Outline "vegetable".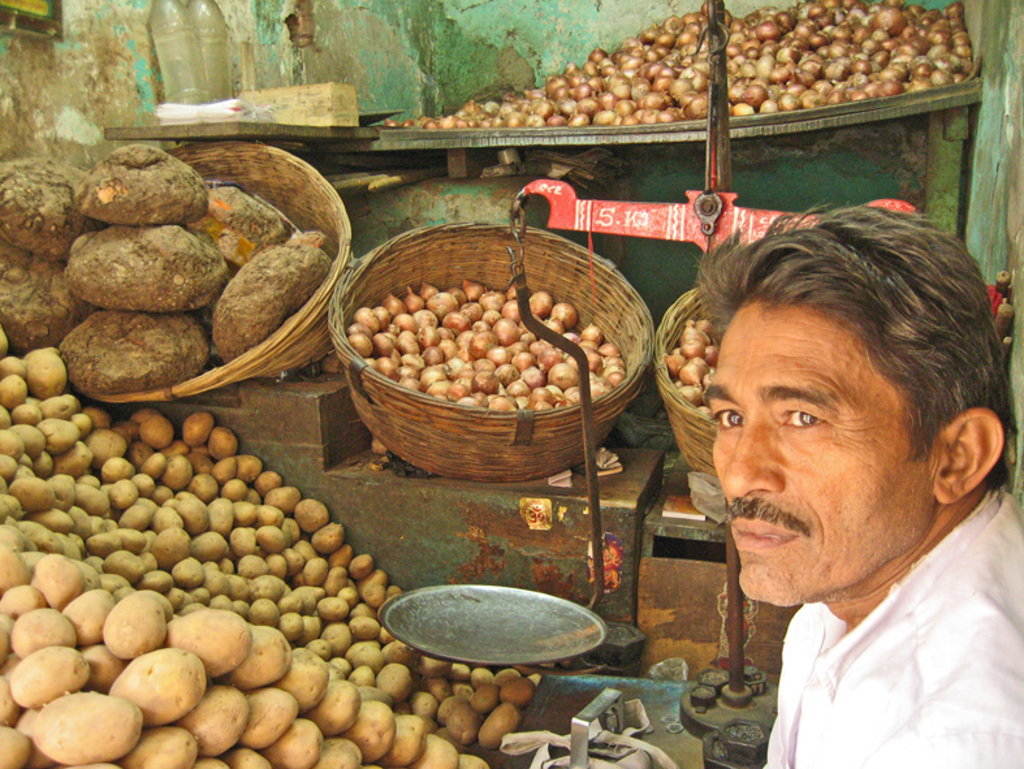
Outline: 16 449 33 470.
